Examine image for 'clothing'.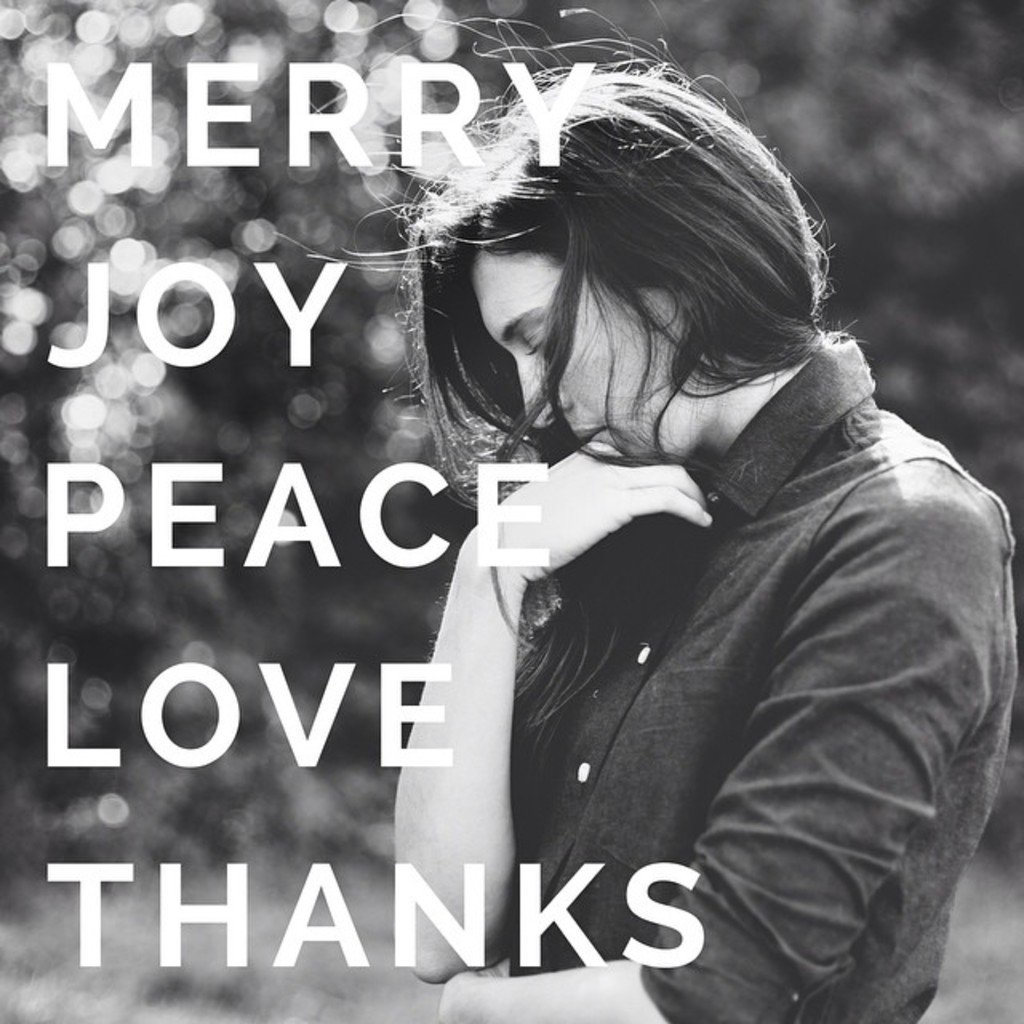
Examination result: x1=512, y1=338, x2=1013, y2=1022.
